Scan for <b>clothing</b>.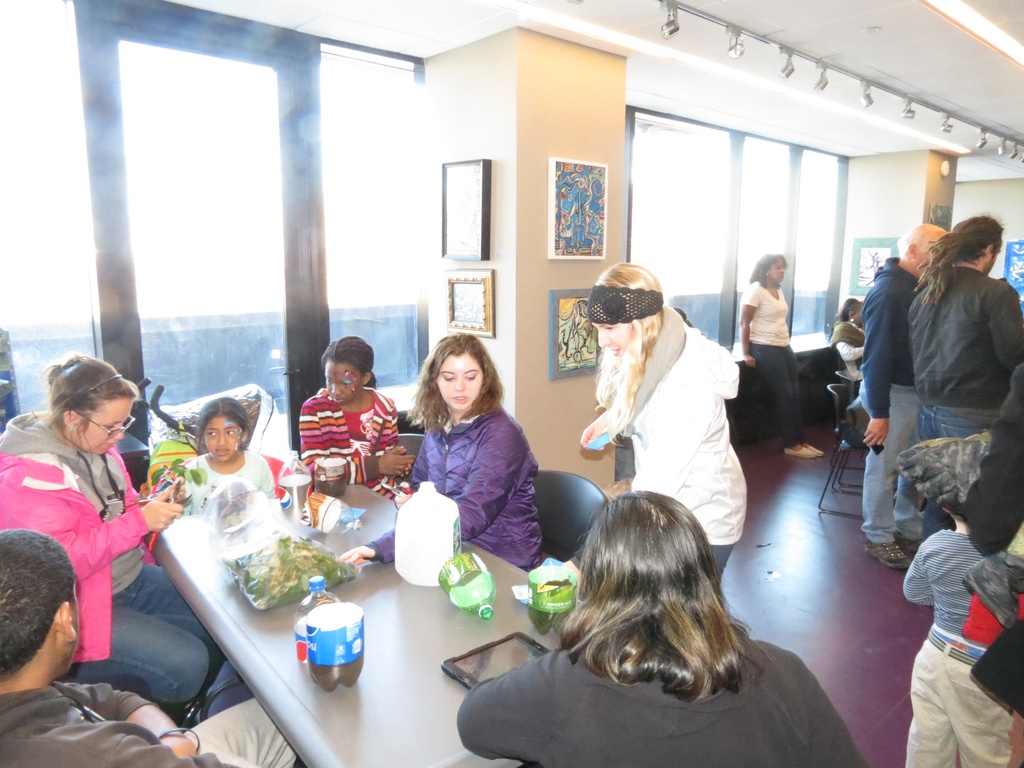
Scan result: box=[615, 305, 749, 585].
